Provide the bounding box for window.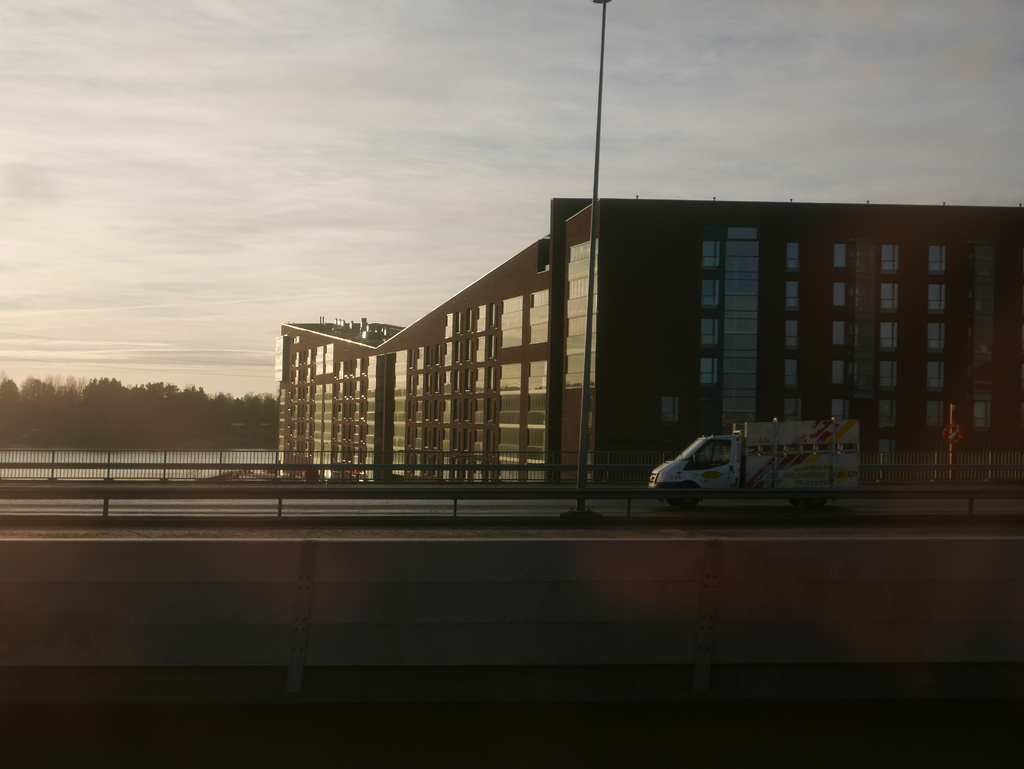
left=881, top=321, right=897, bottom=350.
